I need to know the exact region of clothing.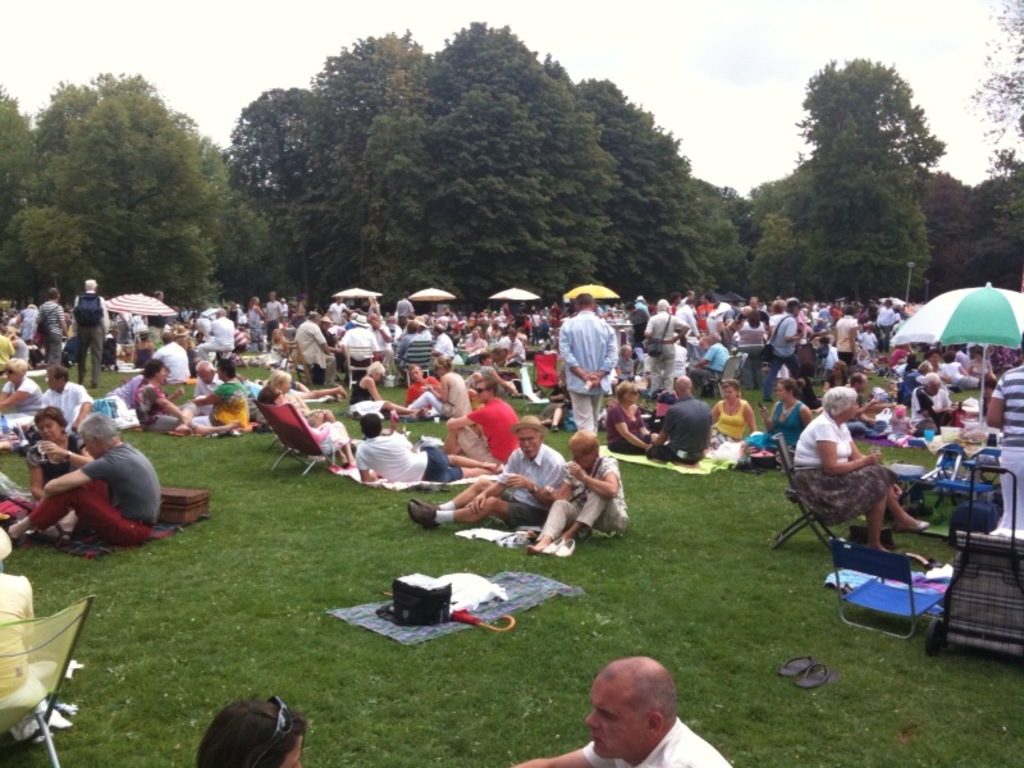
Region: BBox(31, 438, 161, 545).
